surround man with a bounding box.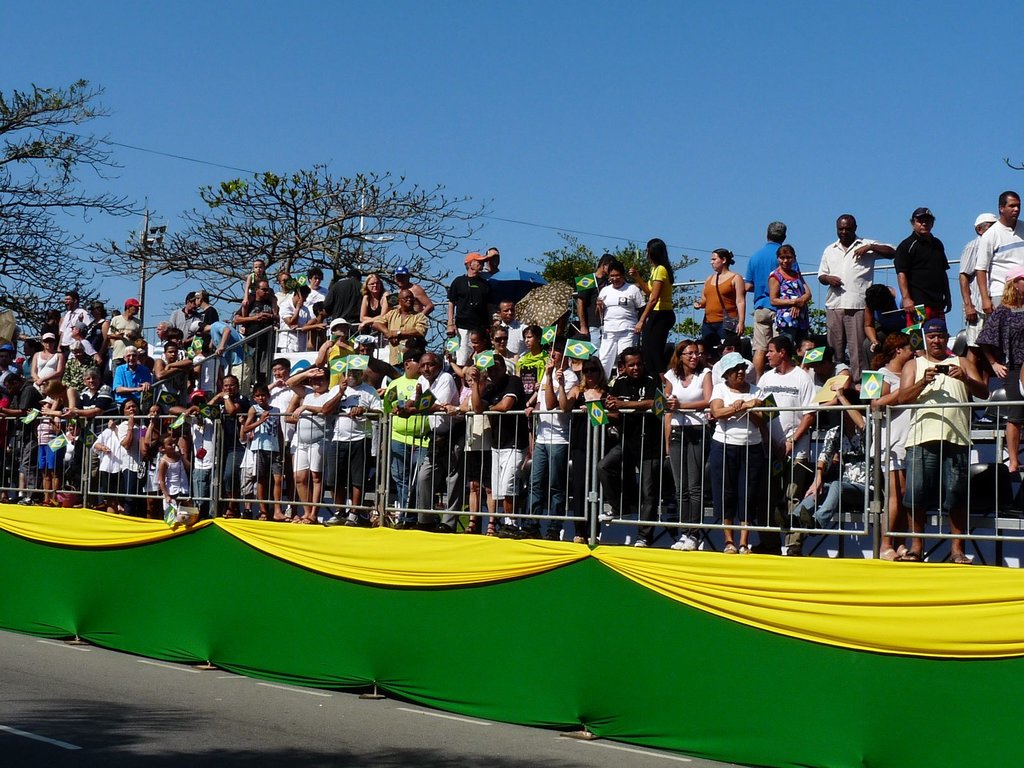
[x1=469, y1=351, x2=530, y2=536].
